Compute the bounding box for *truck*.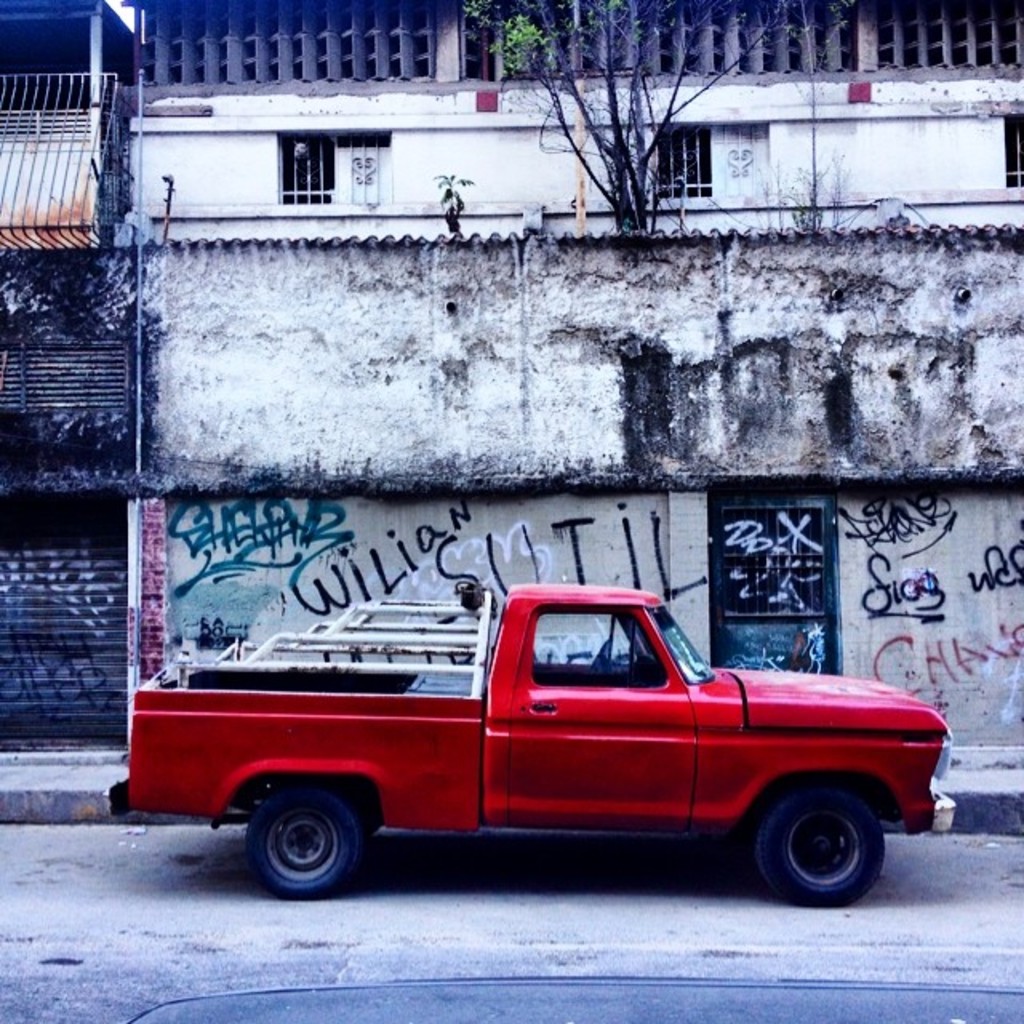
crop(109, 547, 981, 925).
